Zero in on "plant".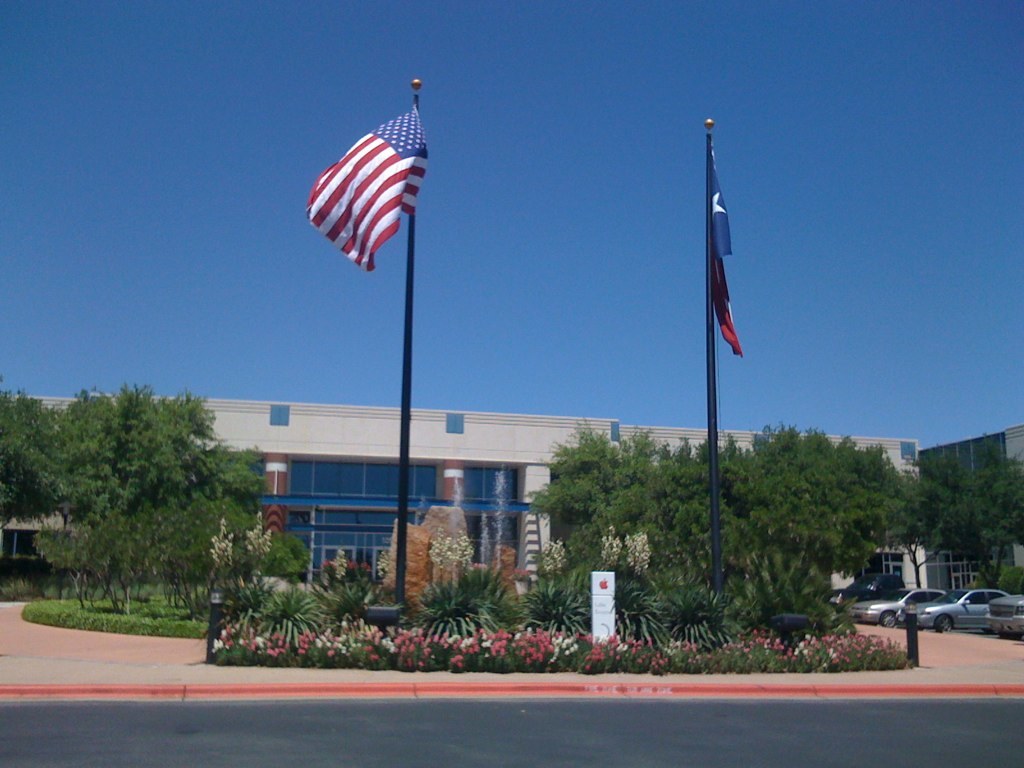
Zeroed in: 995, 566, 1023, 598.
